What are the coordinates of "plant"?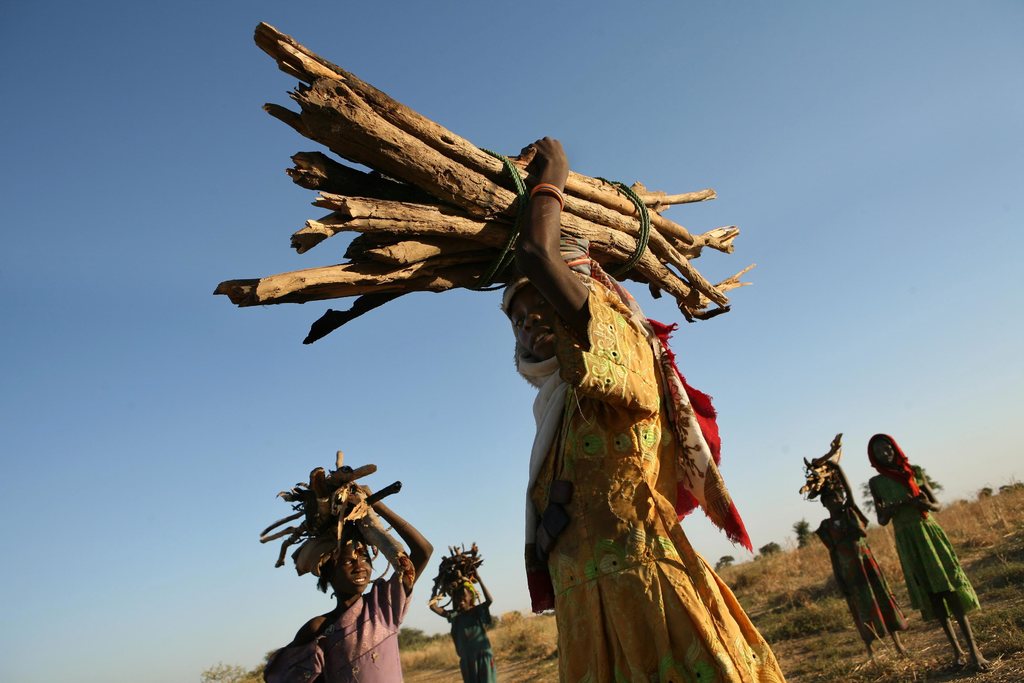
crop(800, 563, 1023, 682).
